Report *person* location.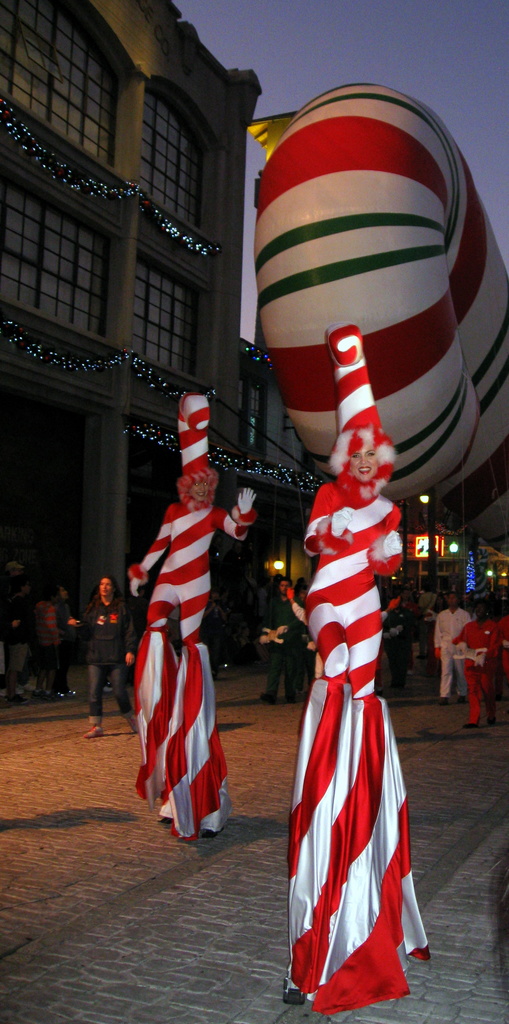
Report: [x1=0, y1=561, x2=36, y2=693].
